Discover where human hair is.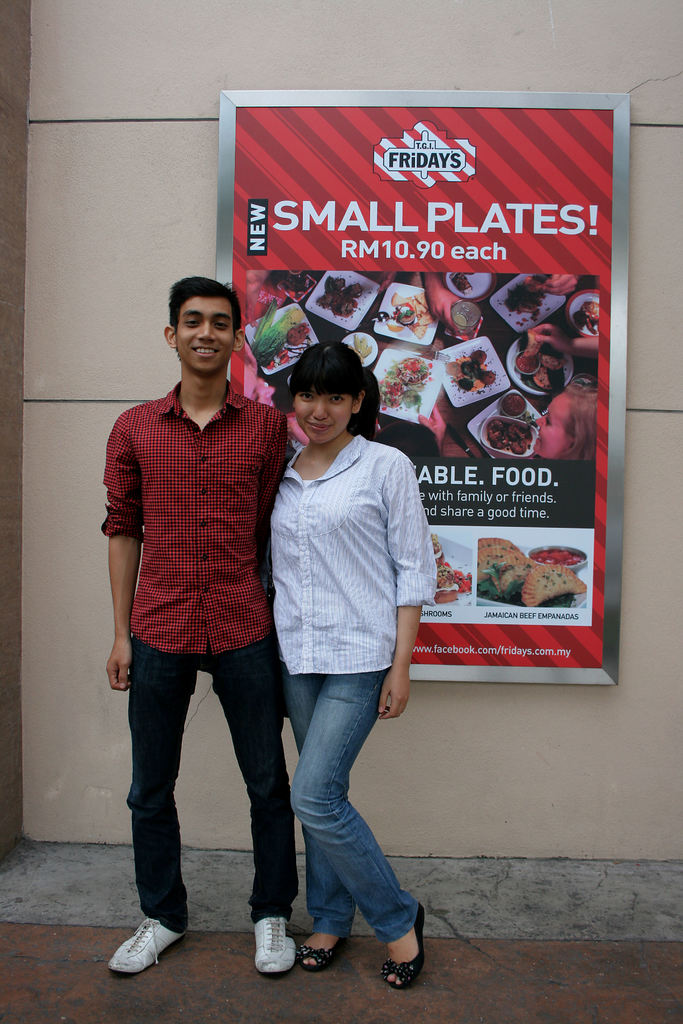
Discovered at bbox=(559, 381, 598, 462).
